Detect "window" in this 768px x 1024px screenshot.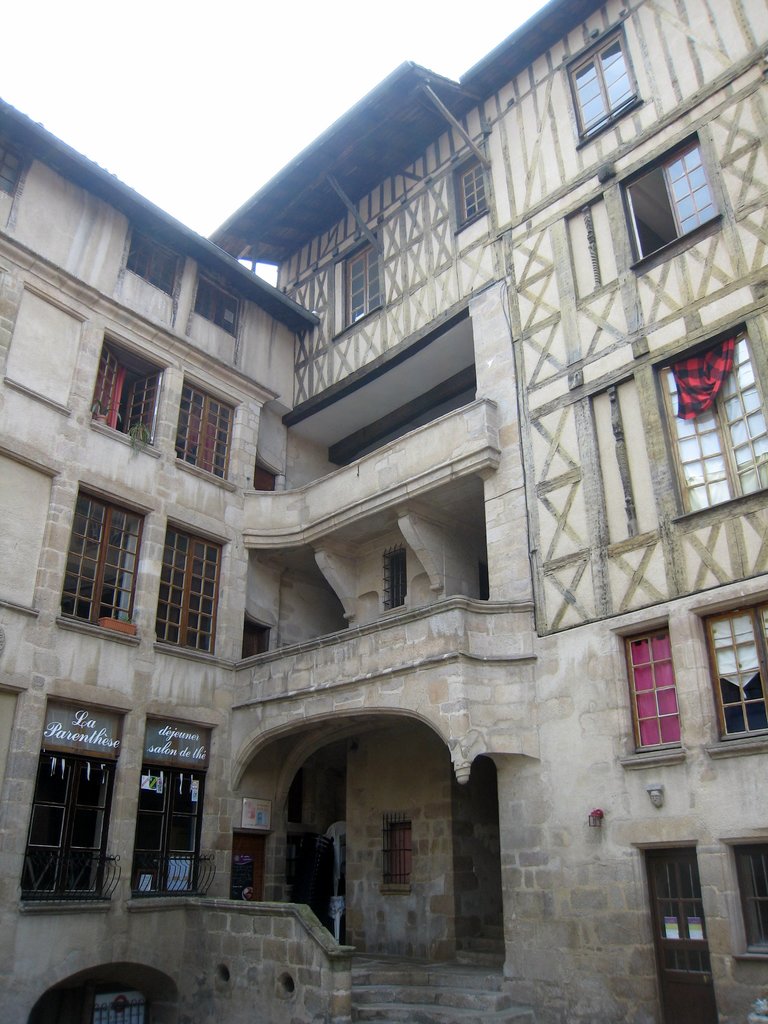
Detection: x1=385 y1=534 x2=410 y2=606.
